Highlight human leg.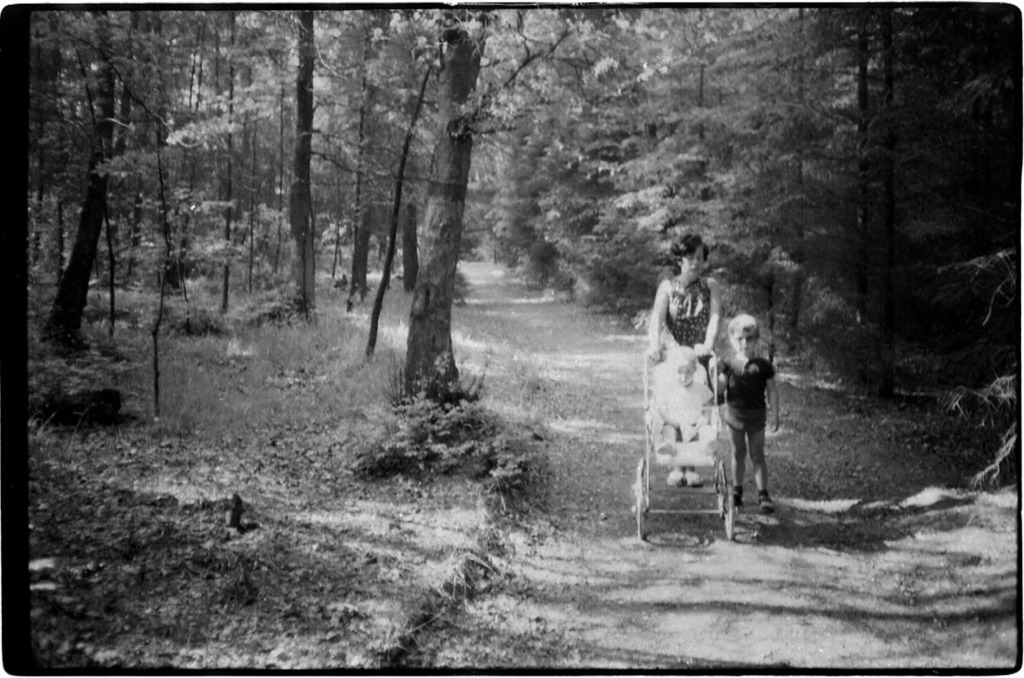
Highlighted region: 659, 421, 686, 488.
